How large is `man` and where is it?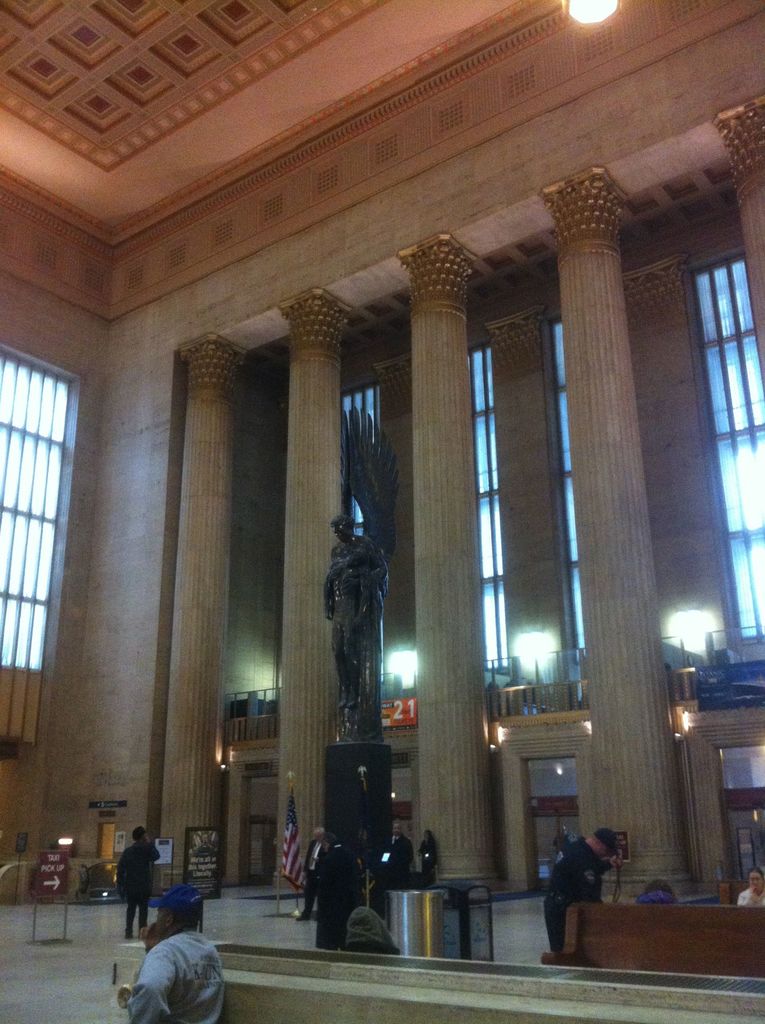
Bounding box: [321, 546, 372, 710].
